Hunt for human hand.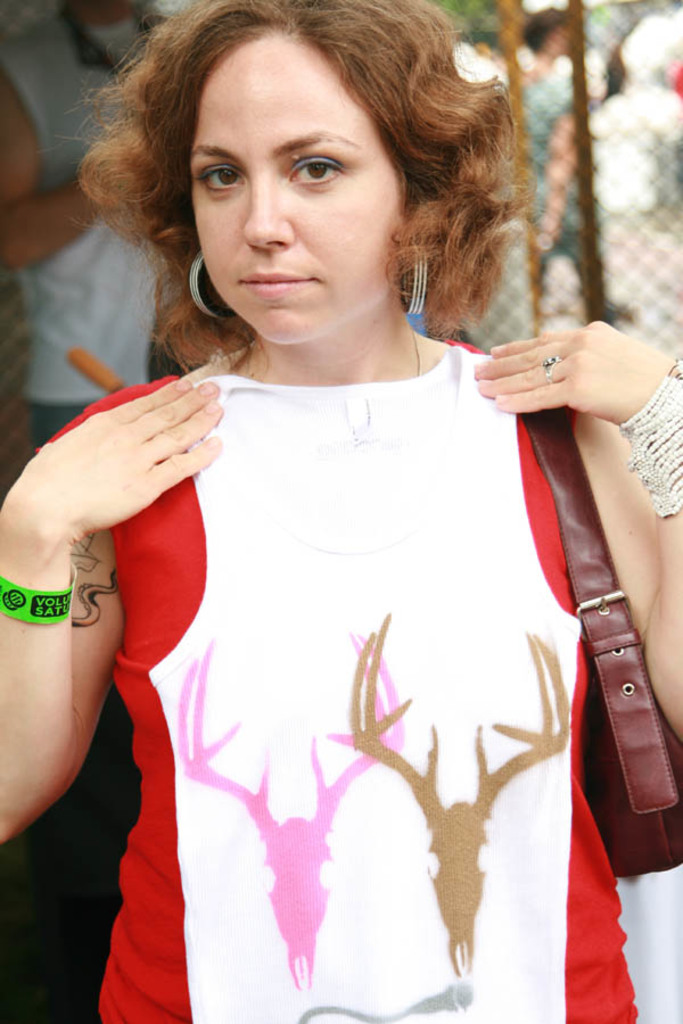
Hunted down at bbox(537, 209, 559, 248).
